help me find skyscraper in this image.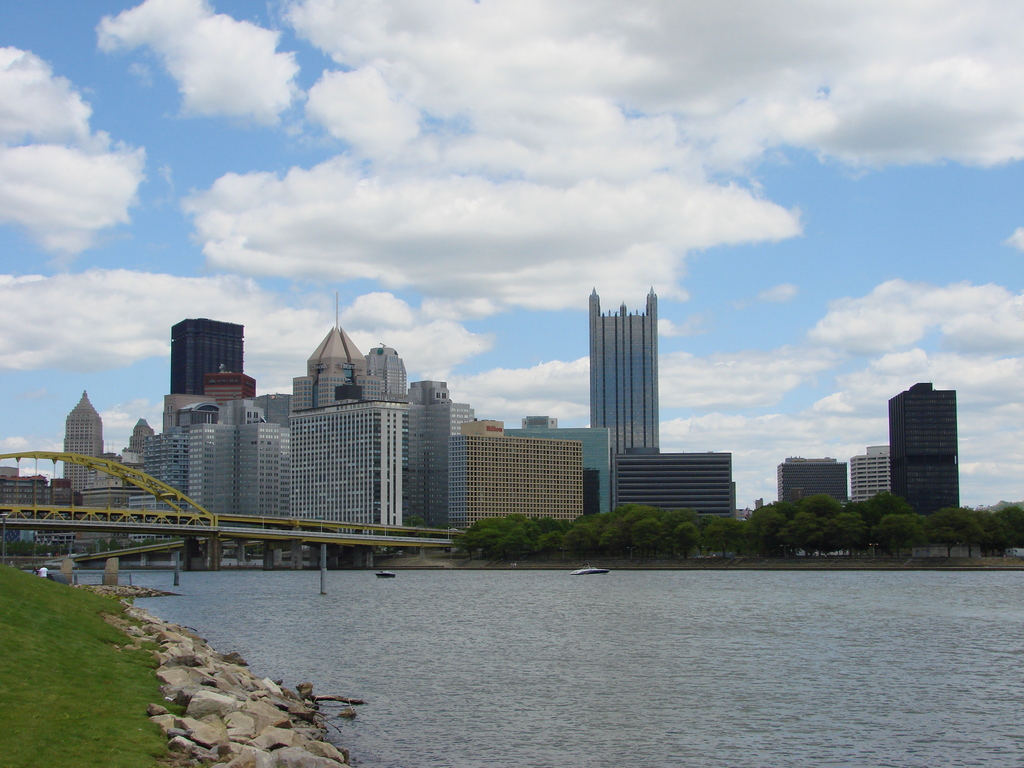
Found it: (x1=288, y1=406, x2=403, y2=529).
